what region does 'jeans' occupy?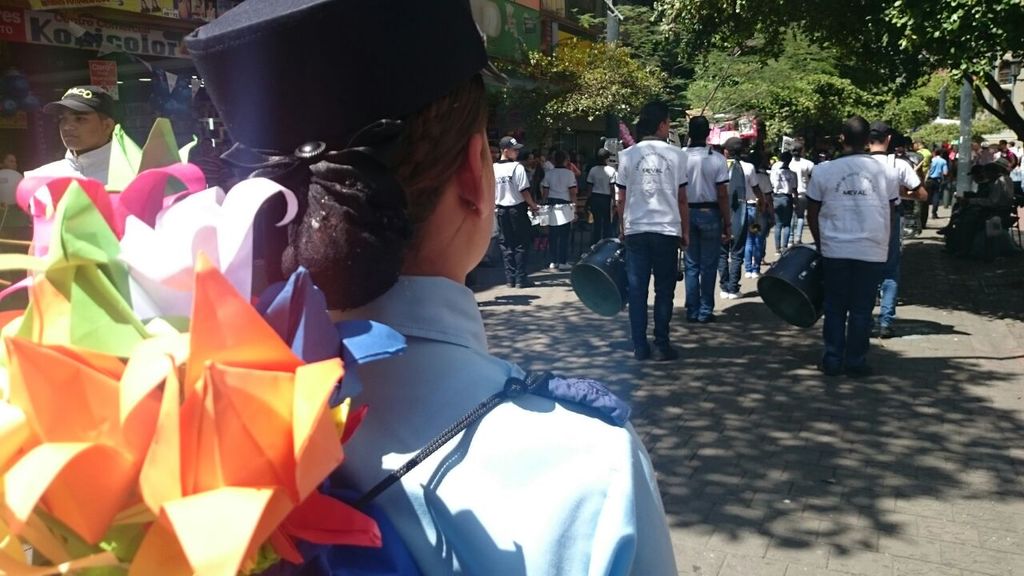
x1=815, y1=254, x2=882, y2=363.
